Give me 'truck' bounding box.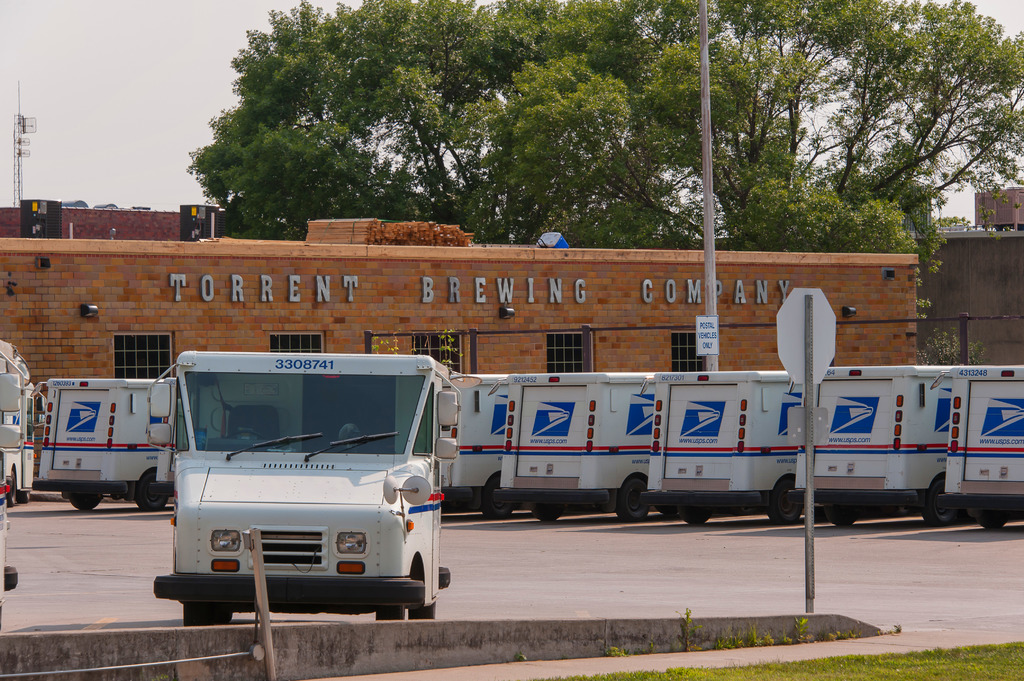
crop(499, 369, 649, 513).
